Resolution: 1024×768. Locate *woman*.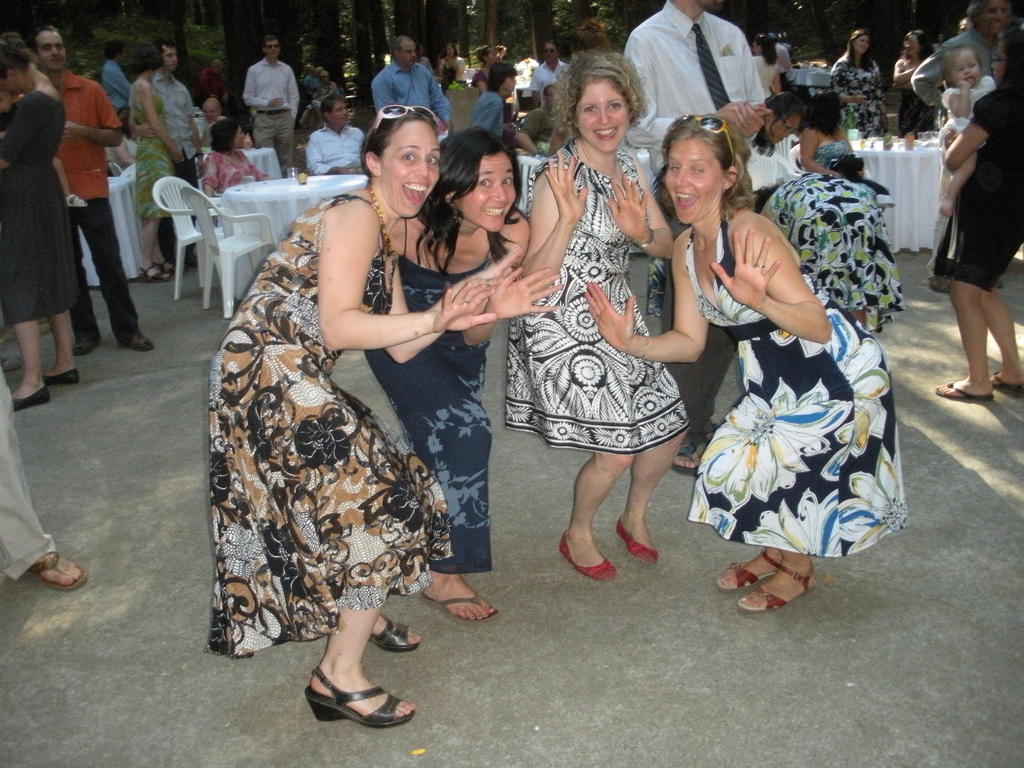
l=579, t=114, r=908, b=615.
